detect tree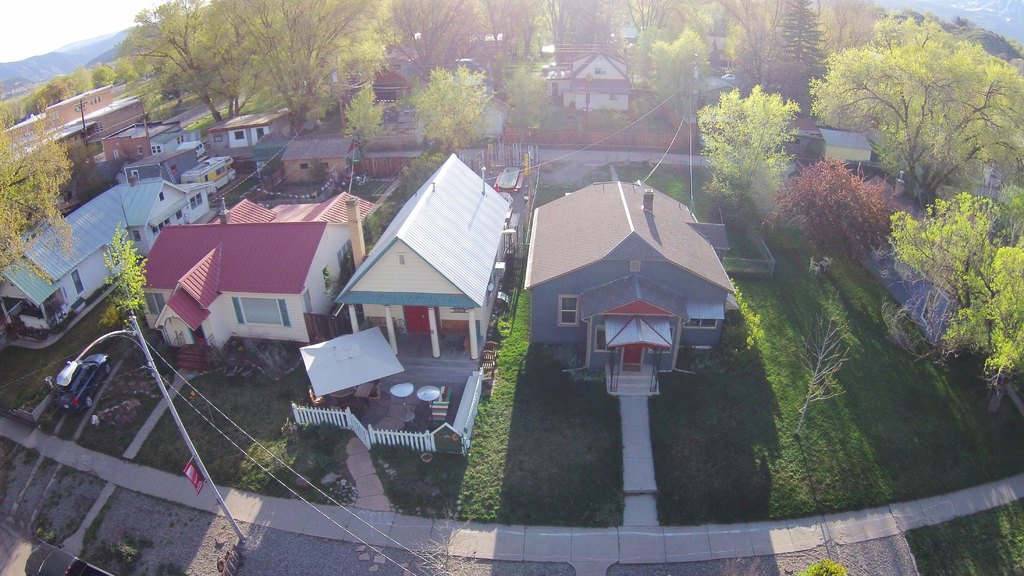
detection(121, 0, 218, 125)
